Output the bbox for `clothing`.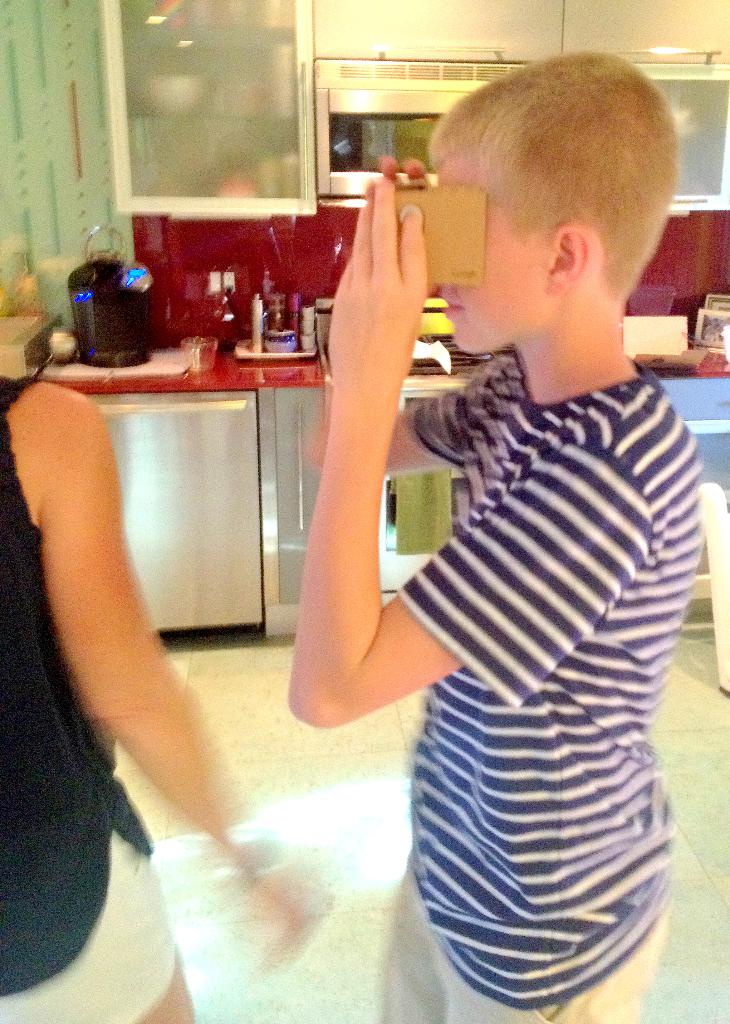
{"x1": 0, "y1": 372, "x2": 180, "y2": 1023}.
